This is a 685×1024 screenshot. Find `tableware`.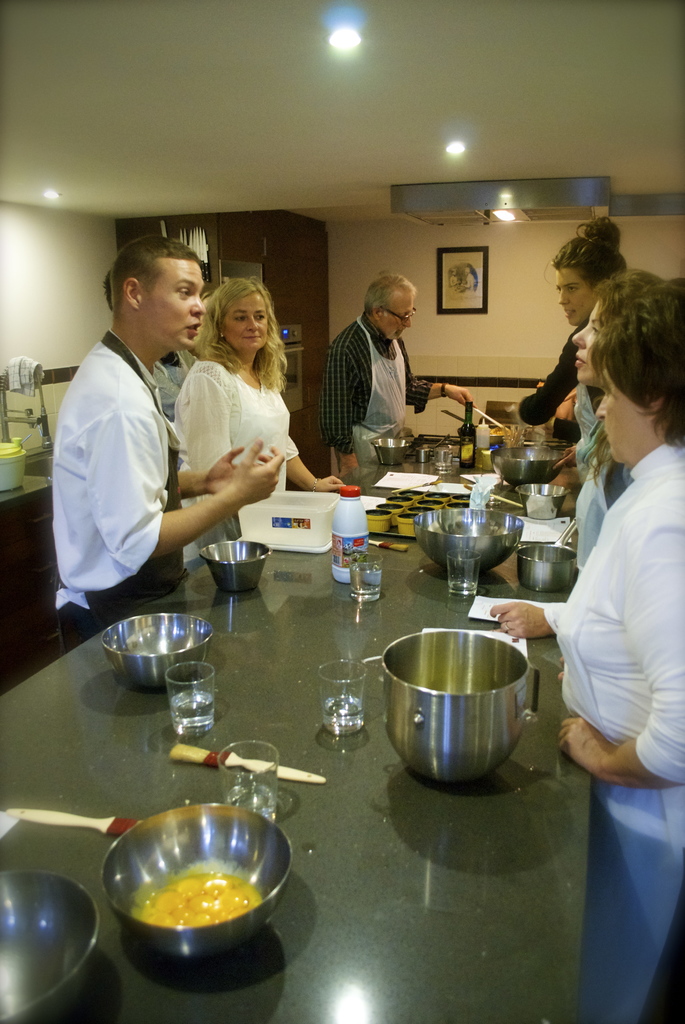
Bounding box: (0,867,101,1023).
